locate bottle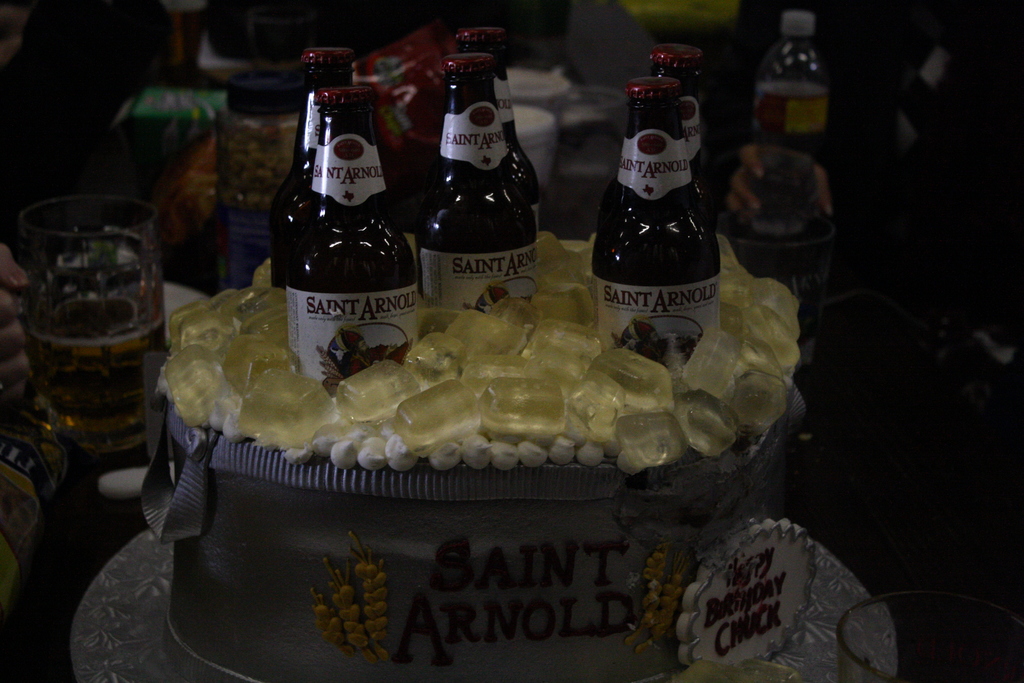
[598,79,716,363]
